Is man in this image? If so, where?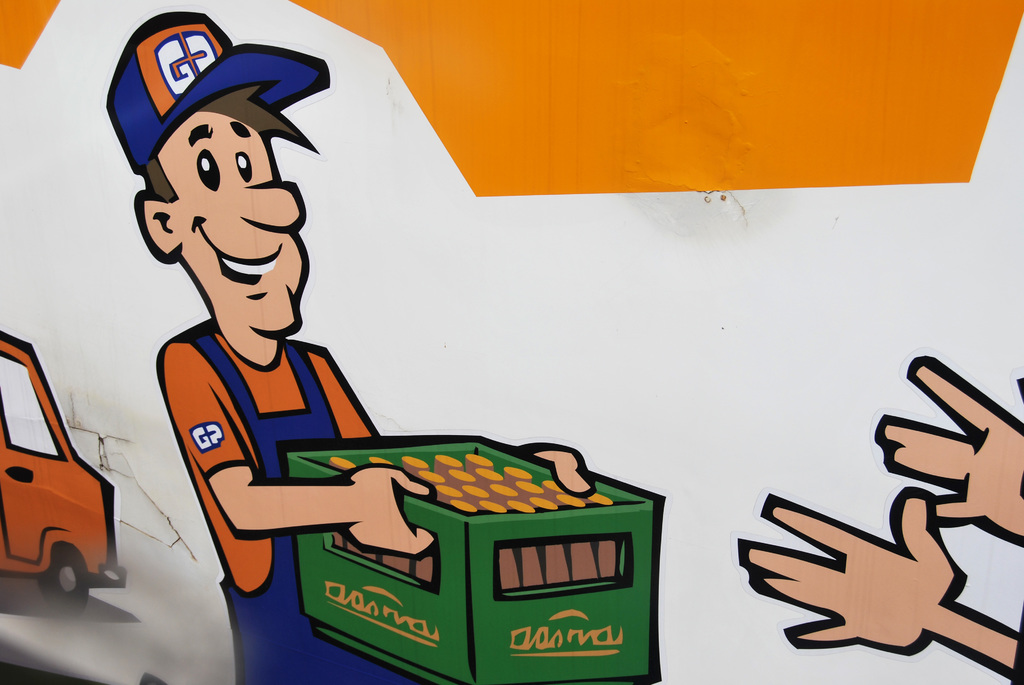
Yes, at region(104, 9, 596, 684).
